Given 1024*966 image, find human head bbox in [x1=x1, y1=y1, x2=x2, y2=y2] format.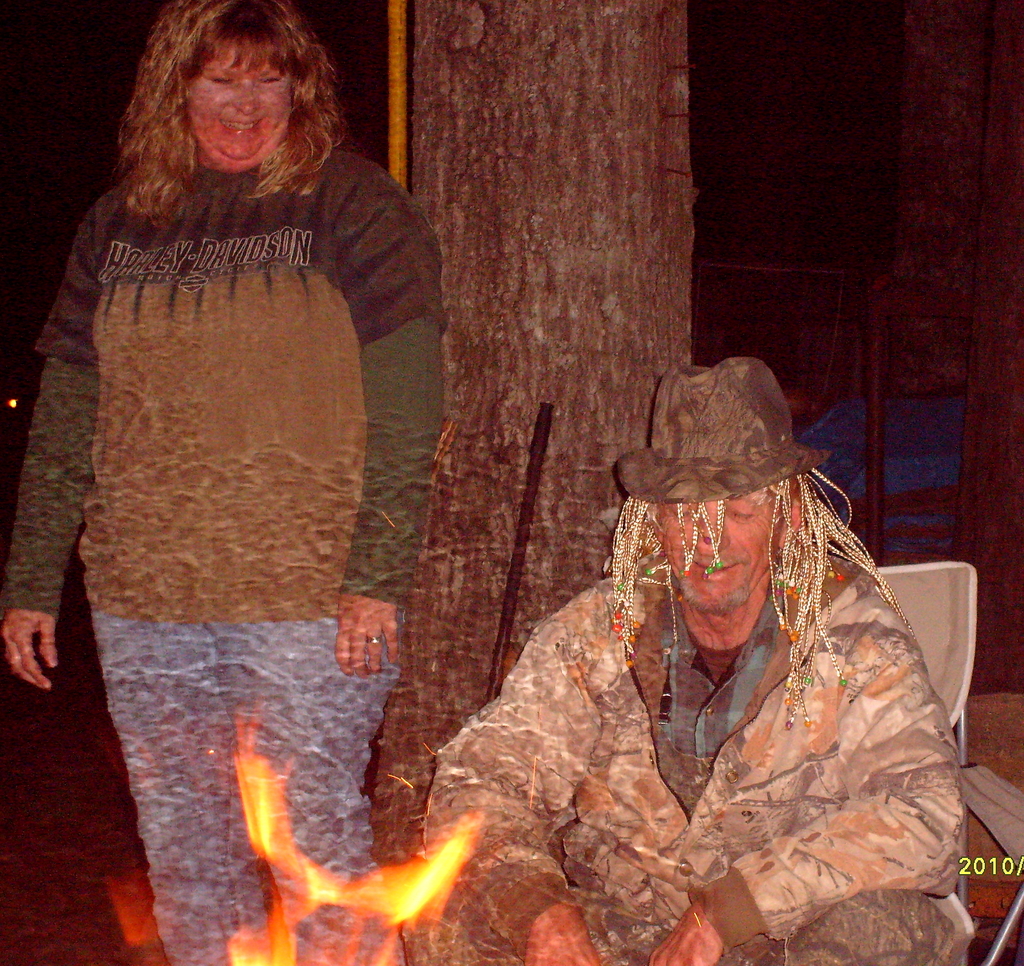
[x1=659, y1=436, x2=799, y2=608].
